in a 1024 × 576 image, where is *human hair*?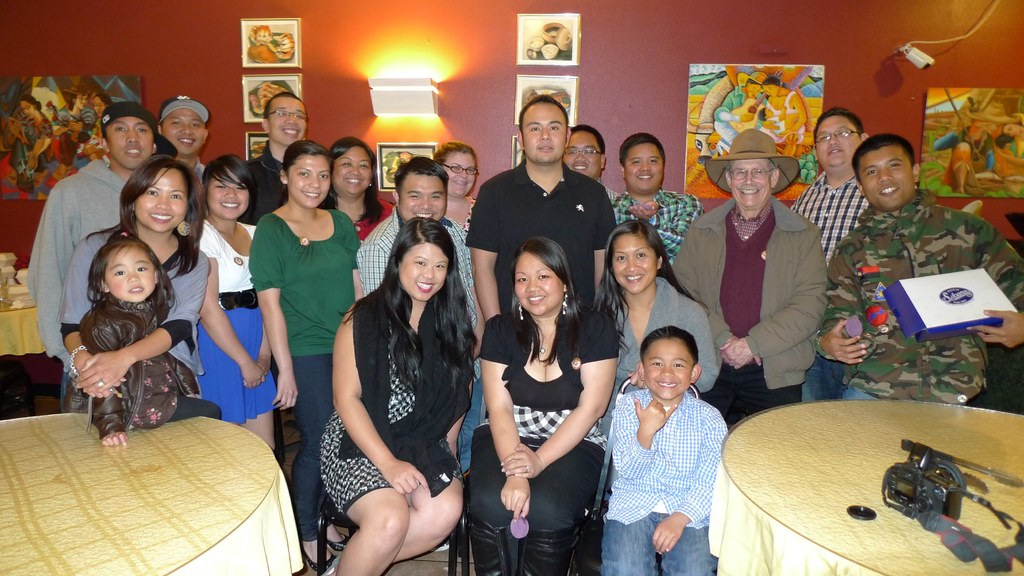
left=637, top=324, right=700, bottom=398.
